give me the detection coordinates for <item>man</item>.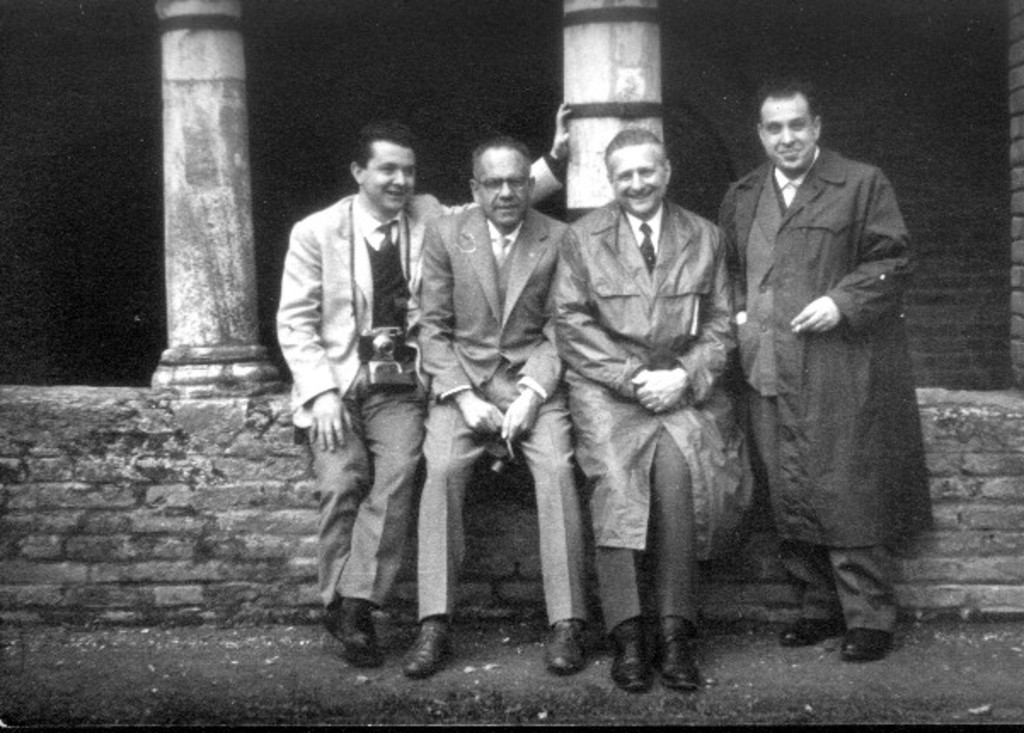
bbox=[726, 75, 934, 658].
